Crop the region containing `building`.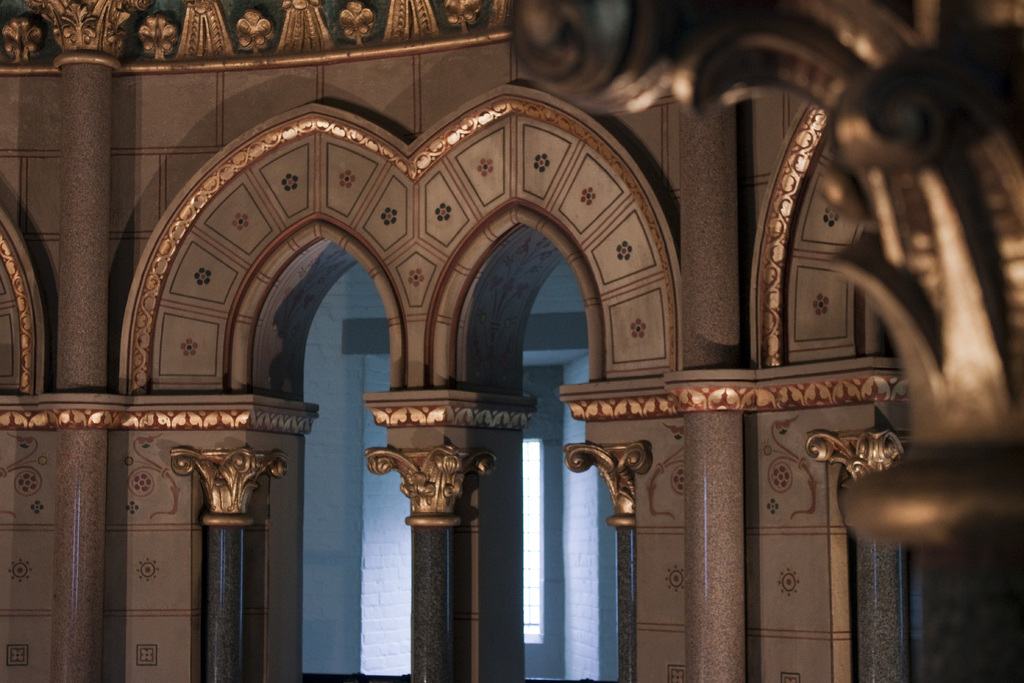
Crop region: 0, 0, 1023, 682.
